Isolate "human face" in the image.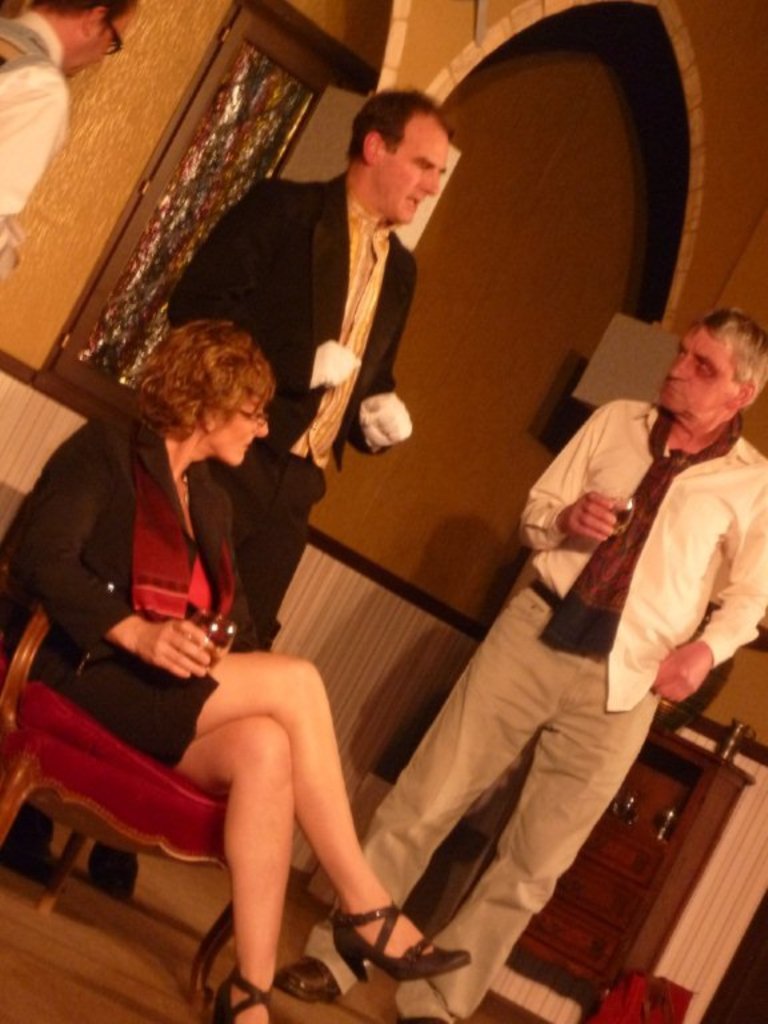
Isolated region: bbox(656, 324, 733, 415).
